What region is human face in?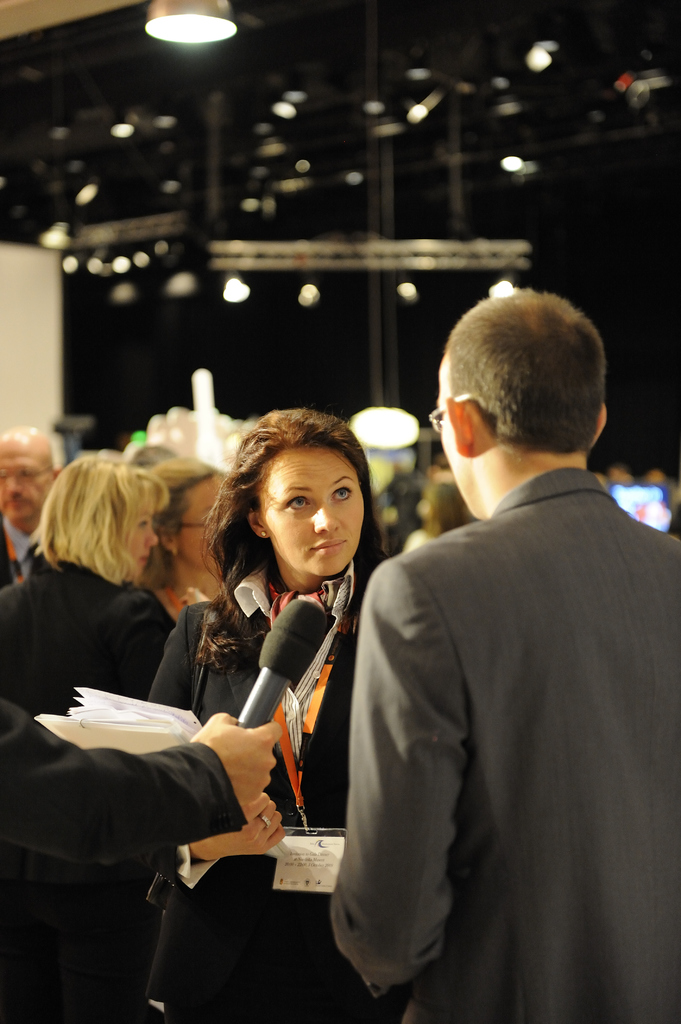
bbox(0, 444, 56, 529).
